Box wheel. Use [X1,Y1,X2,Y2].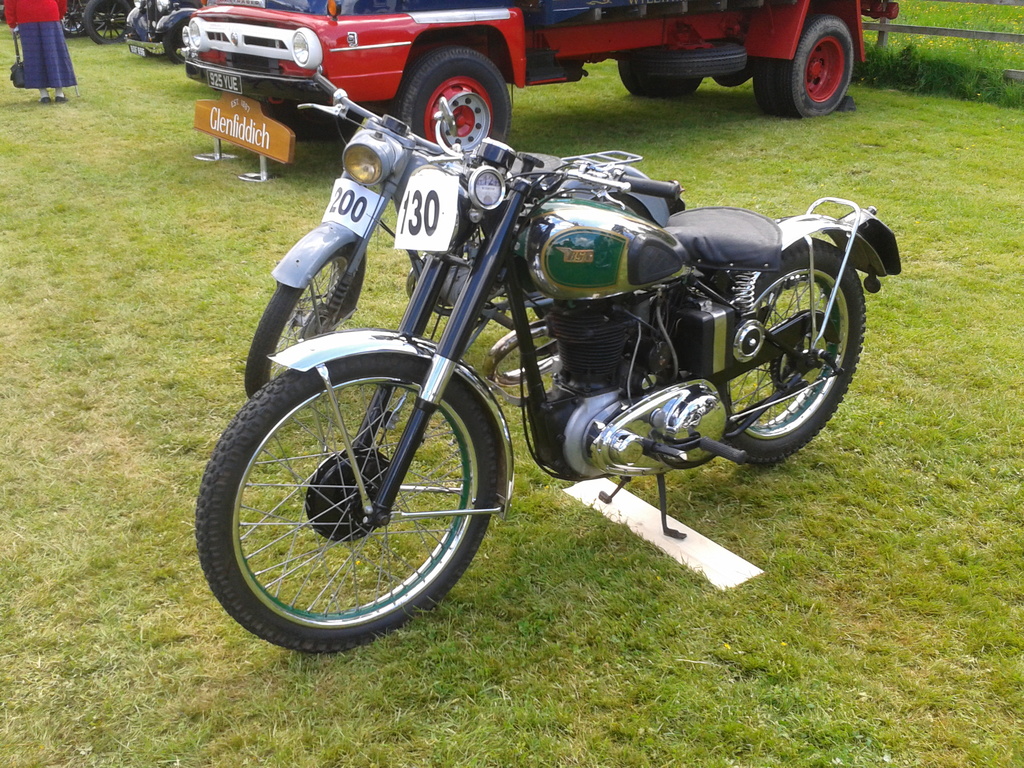
[716,237,866,463].
